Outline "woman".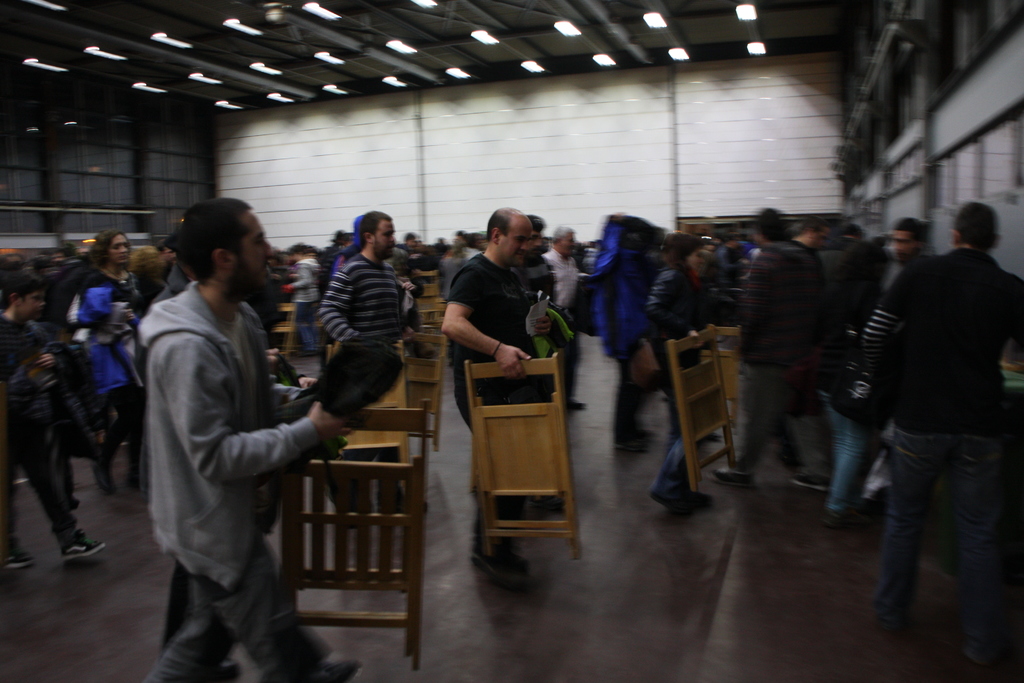
Outline: BBox(62, 230, 145, 498).
